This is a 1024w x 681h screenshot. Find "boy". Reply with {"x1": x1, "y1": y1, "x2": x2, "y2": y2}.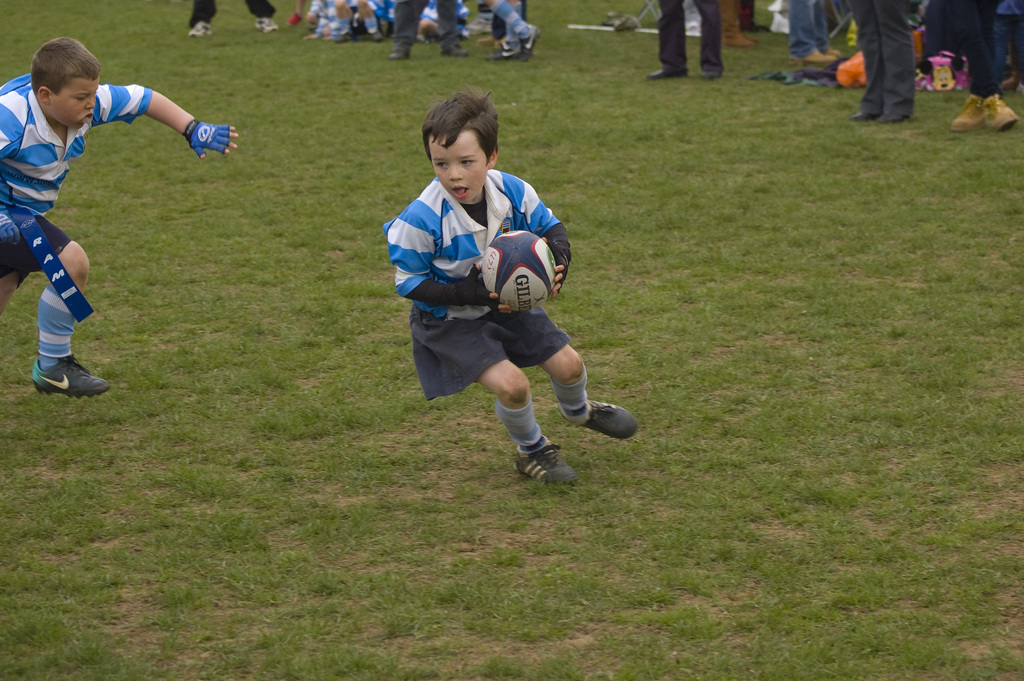
{"x1": 0, "y1": 37, "x2": 239, "y2": 398}.
